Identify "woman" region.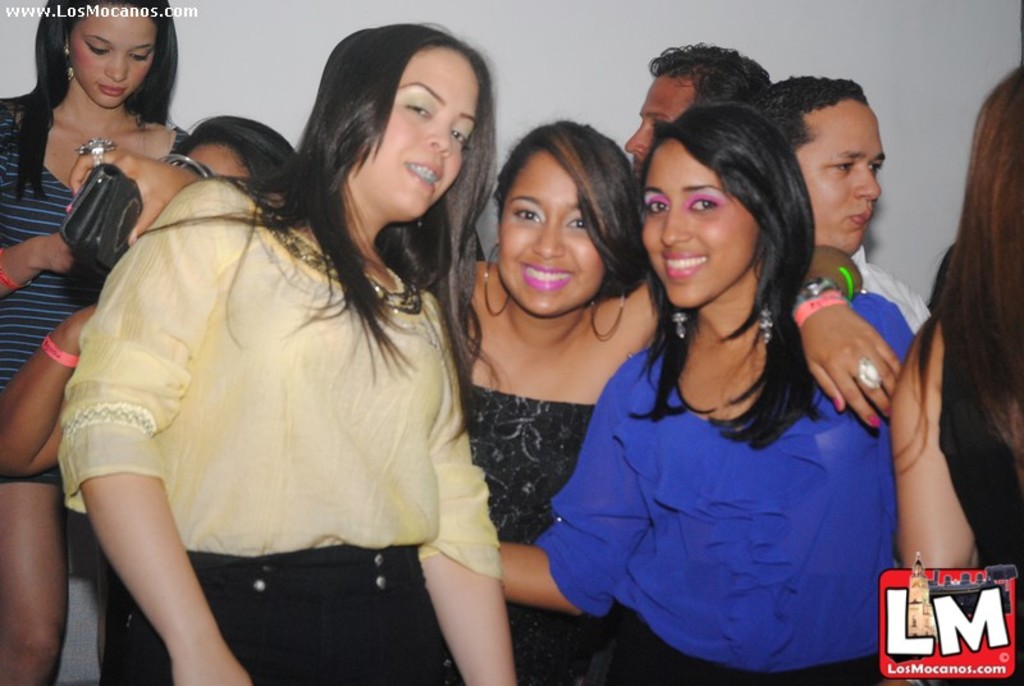
Region: l=882, t=64, r=1023, b=685.
